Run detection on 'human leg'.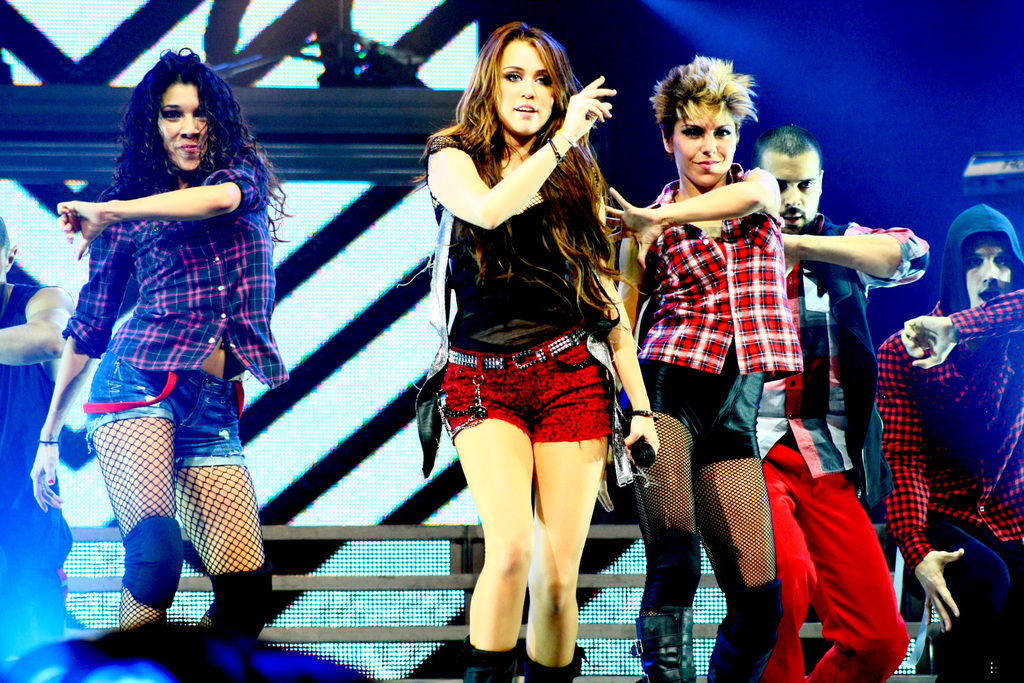
Result: box=[89, 357, 182, 625].
